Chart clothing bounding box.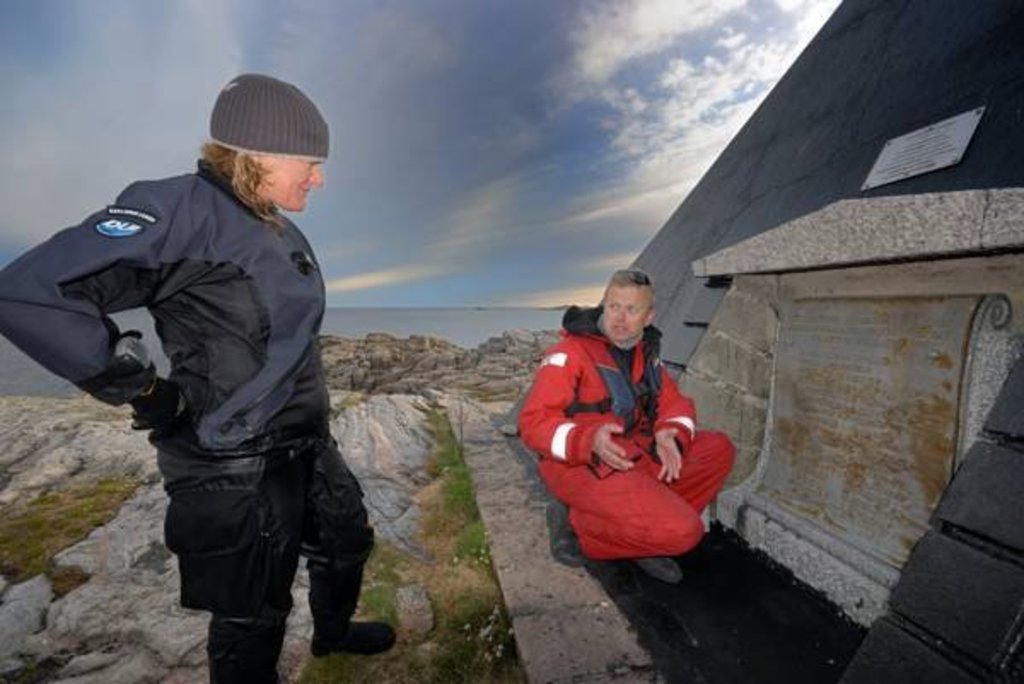
Charted: <box>0,177,381,682</box>.
